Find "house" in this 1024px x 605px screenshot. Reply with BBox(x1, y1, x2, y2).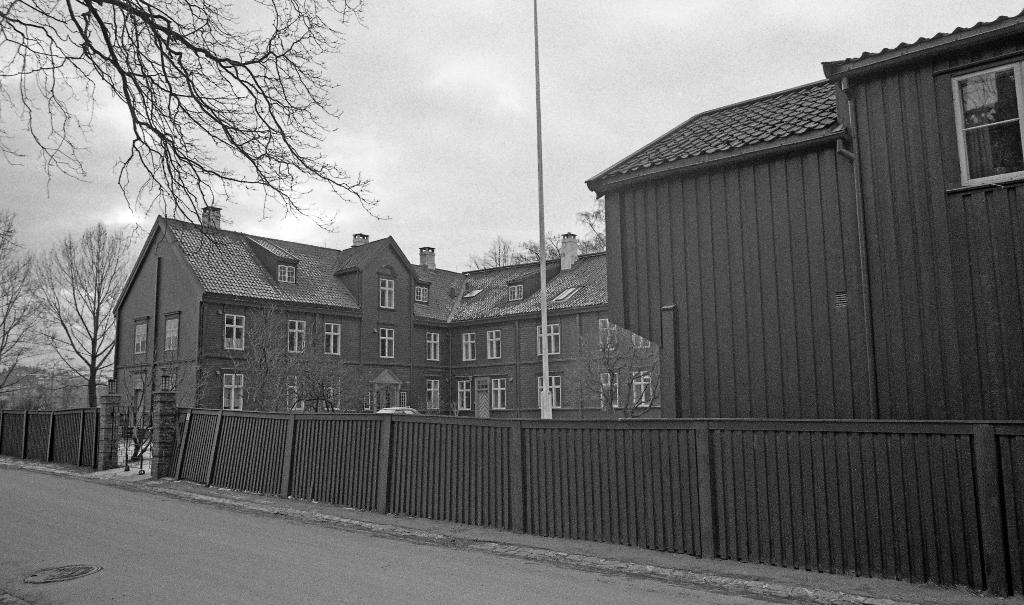
BBox(113, 6, 1023, 604).
